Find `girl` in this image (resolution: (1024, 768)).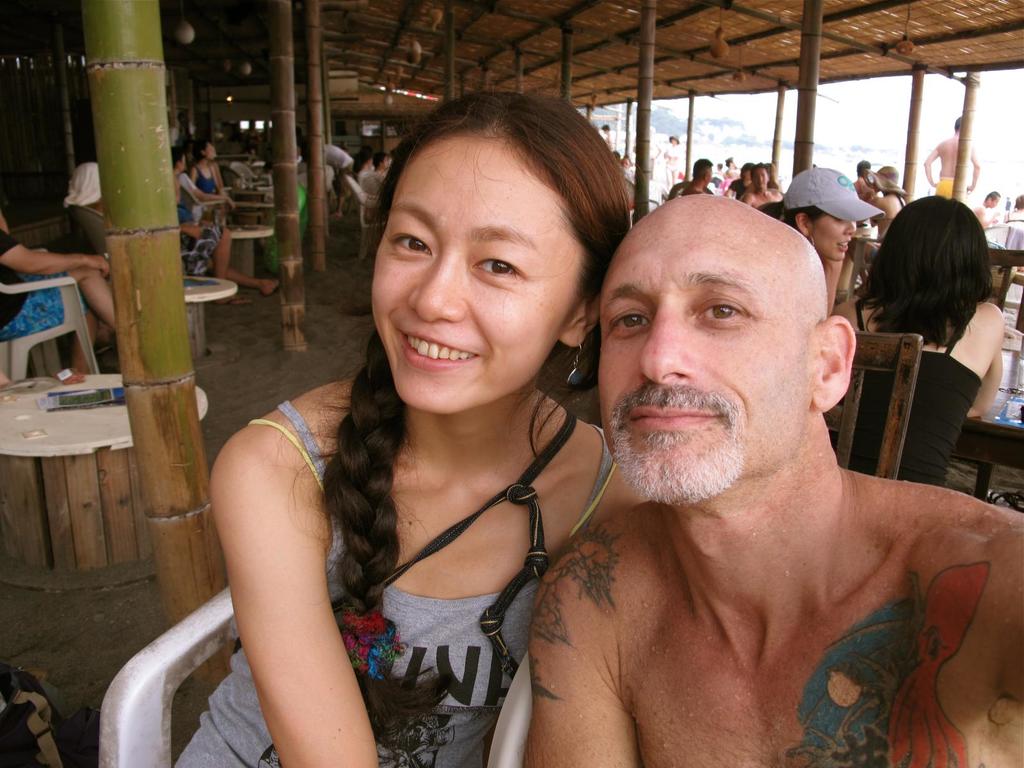
box(174, 92, 641, 767).
